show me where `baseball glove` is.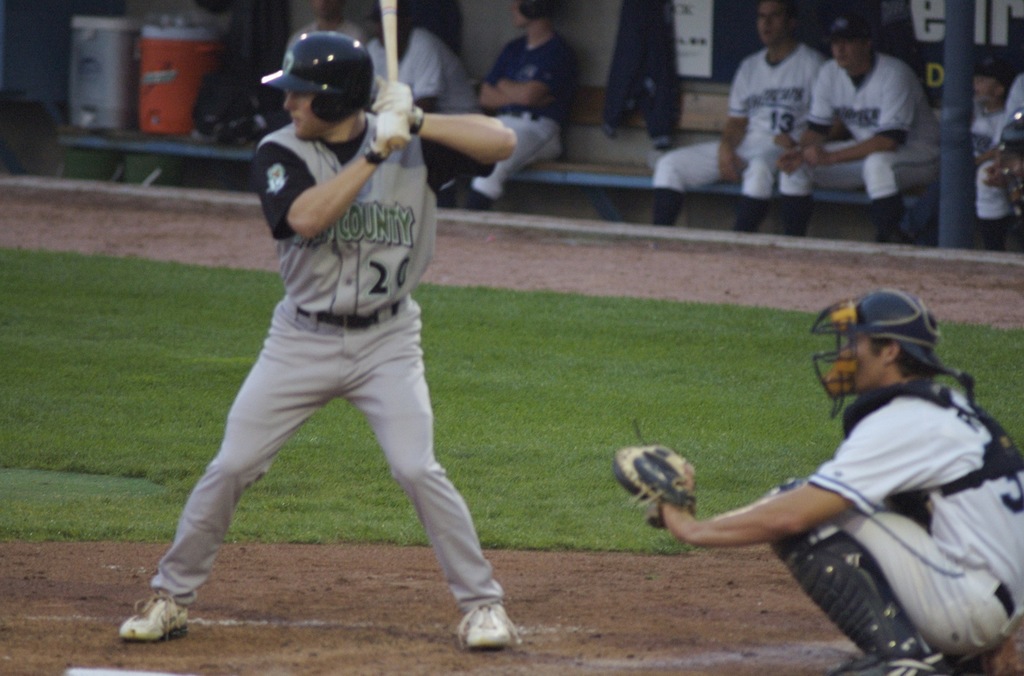
`baseball glove` is at l=612, t=414, r=698, b=529.
